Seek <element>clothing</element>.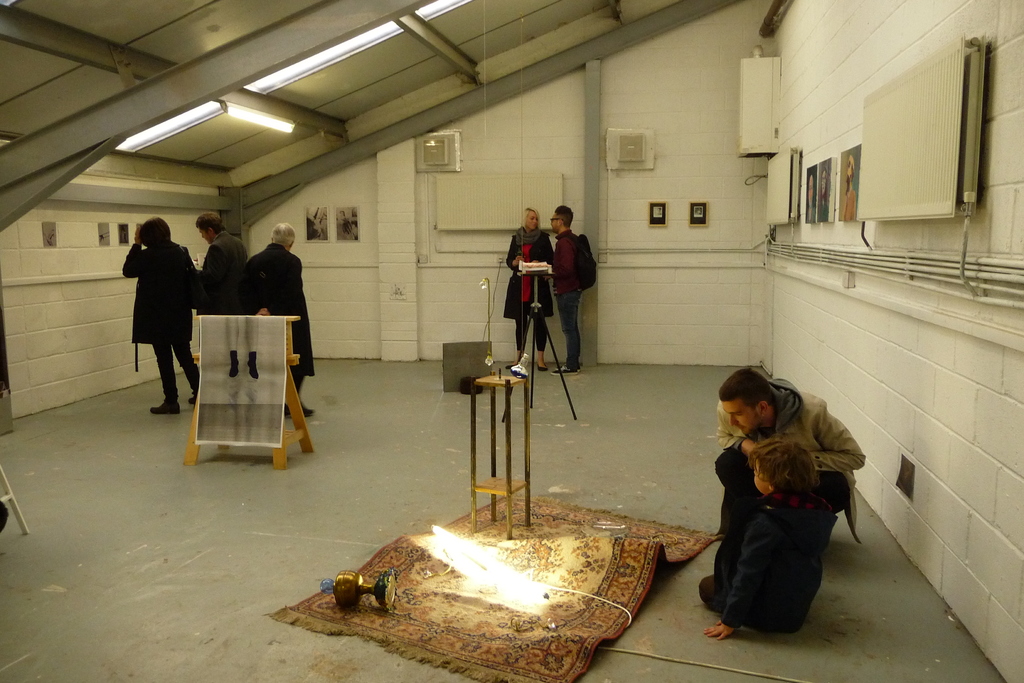
box=[247, 242, 318, 402].
